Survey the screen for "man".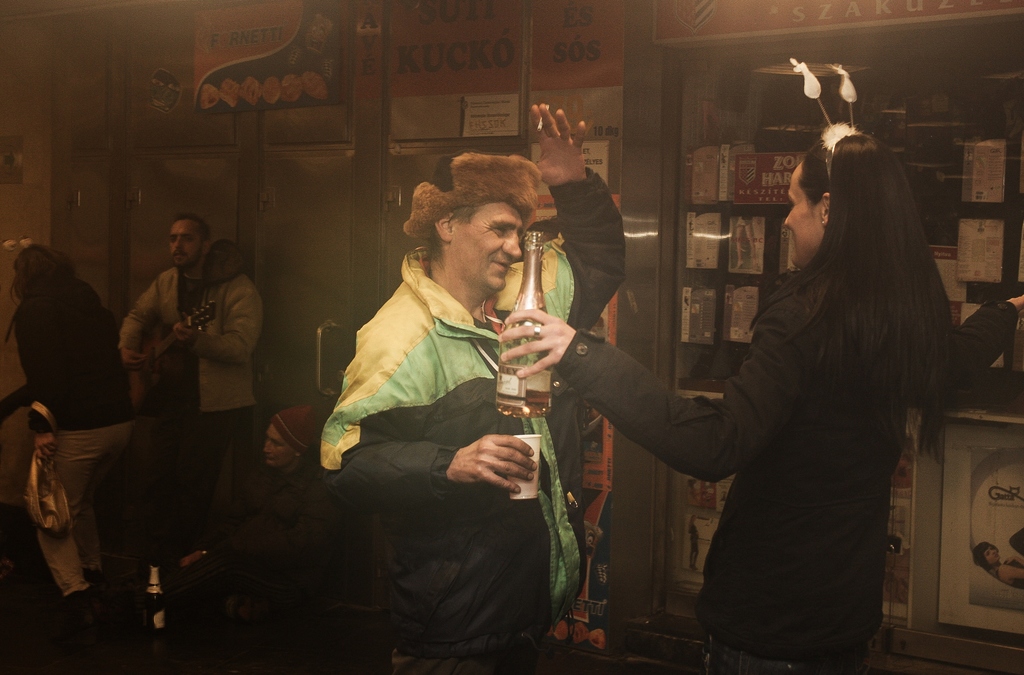
Survey found: x1=104, y1=211, x2=267, y2=539.
